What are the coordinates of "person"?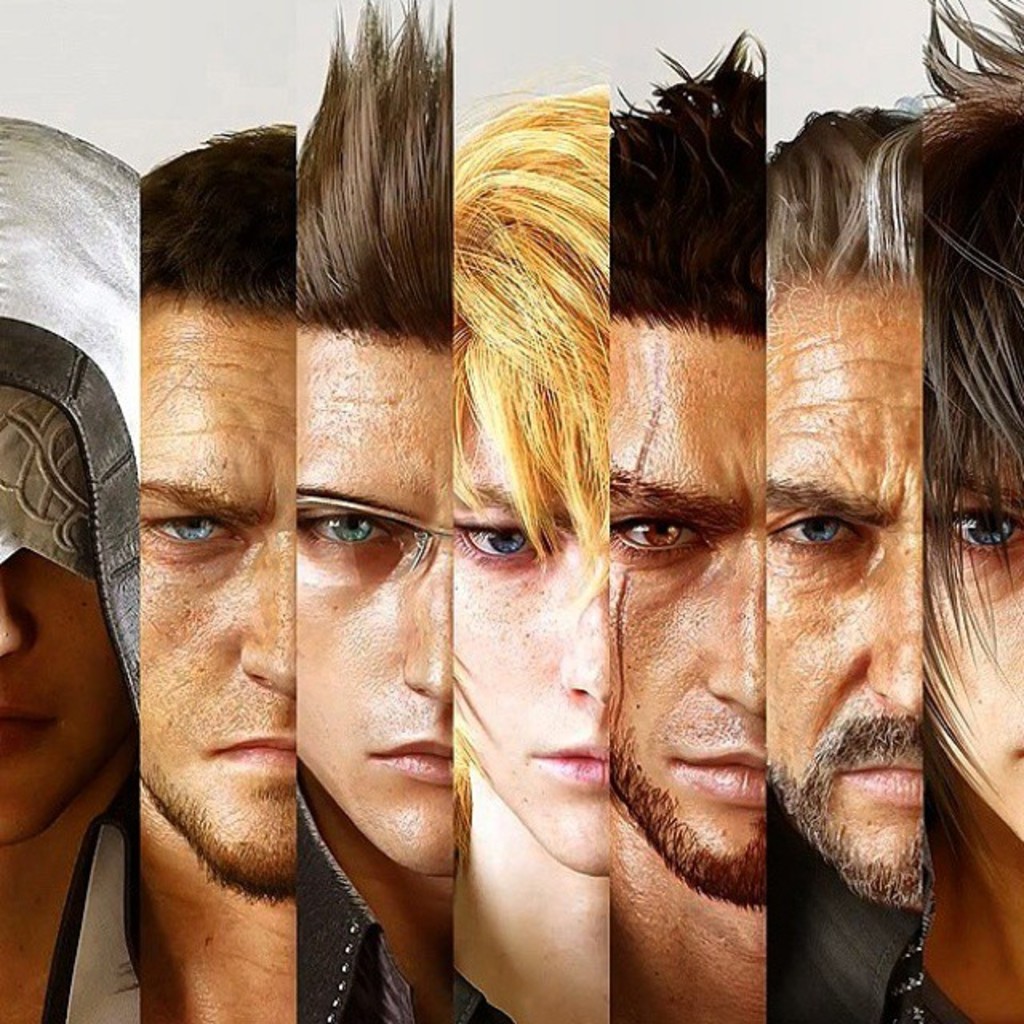
rect(298, 14, 456, 1022).
